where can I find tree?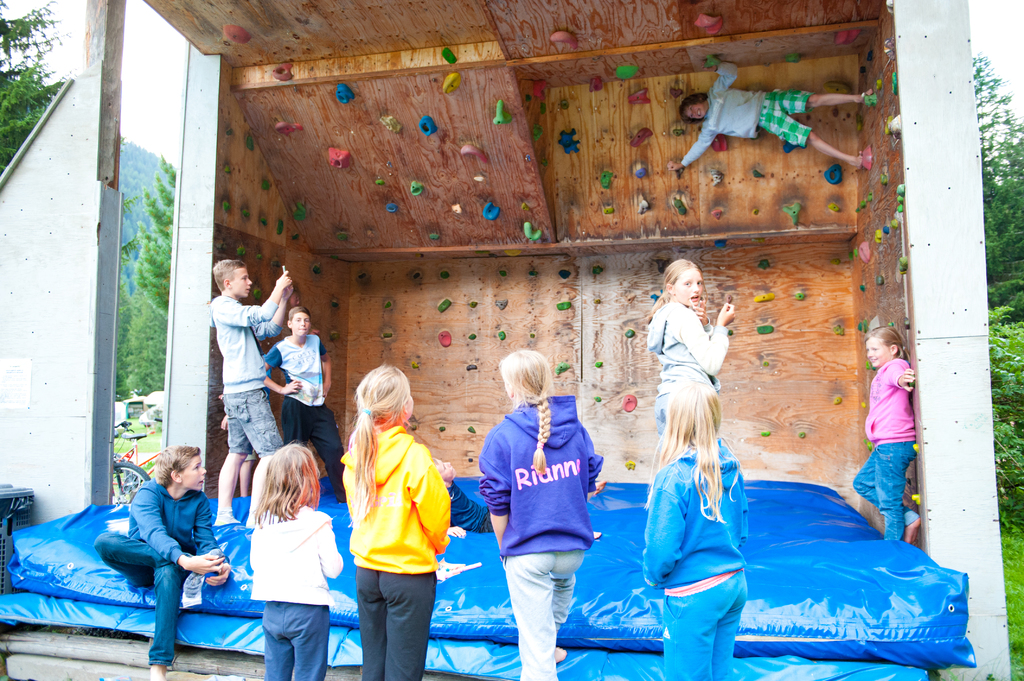
You can find it at <region>0, 0, 75, 175</region>.
